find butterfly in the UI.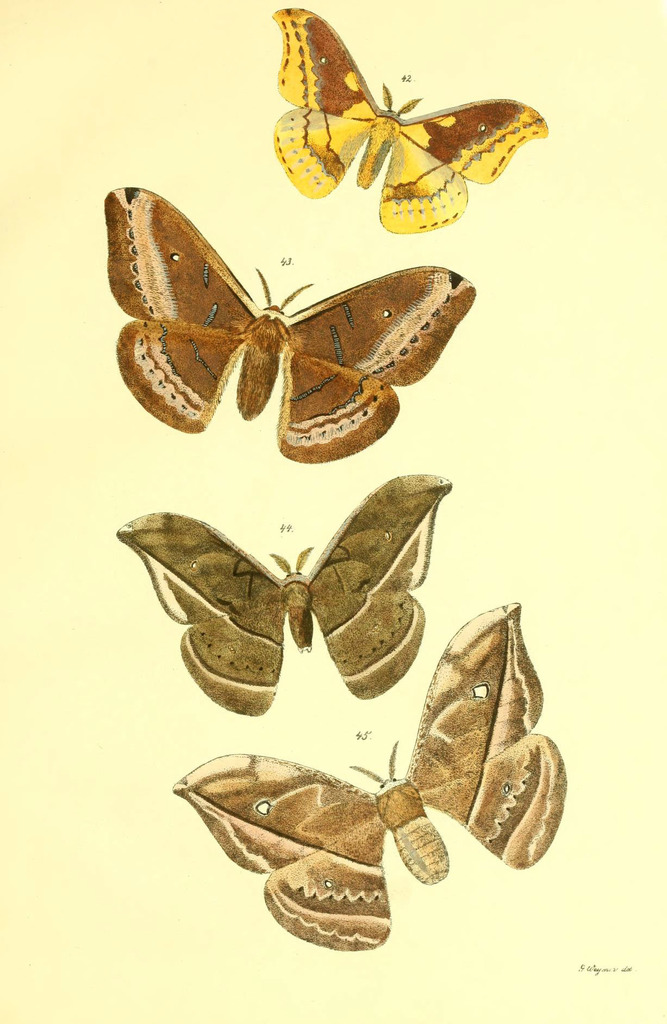
UI element at <bbox>271, 8, 546, 234</bbox>.
